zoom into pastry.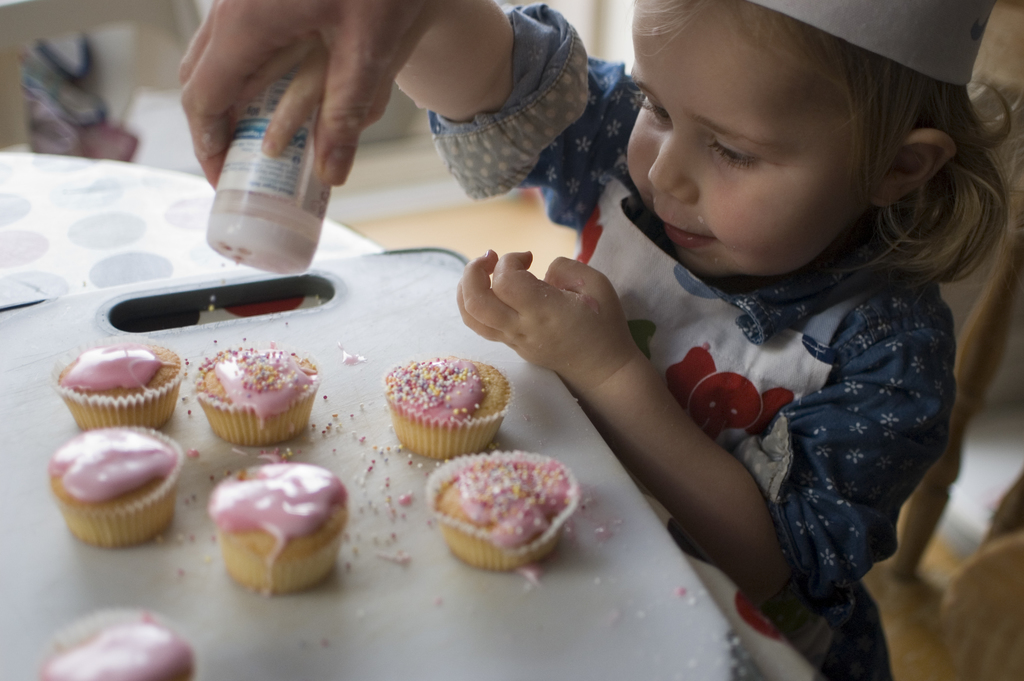
Zoom target: 52,424,185,554.
